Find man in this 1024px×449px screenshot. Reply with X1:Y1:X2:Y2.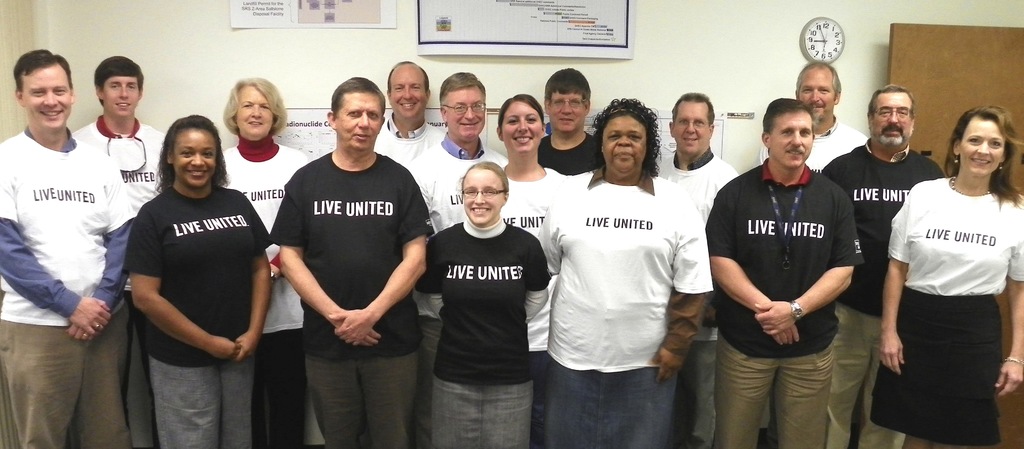
796:56:867:176.
